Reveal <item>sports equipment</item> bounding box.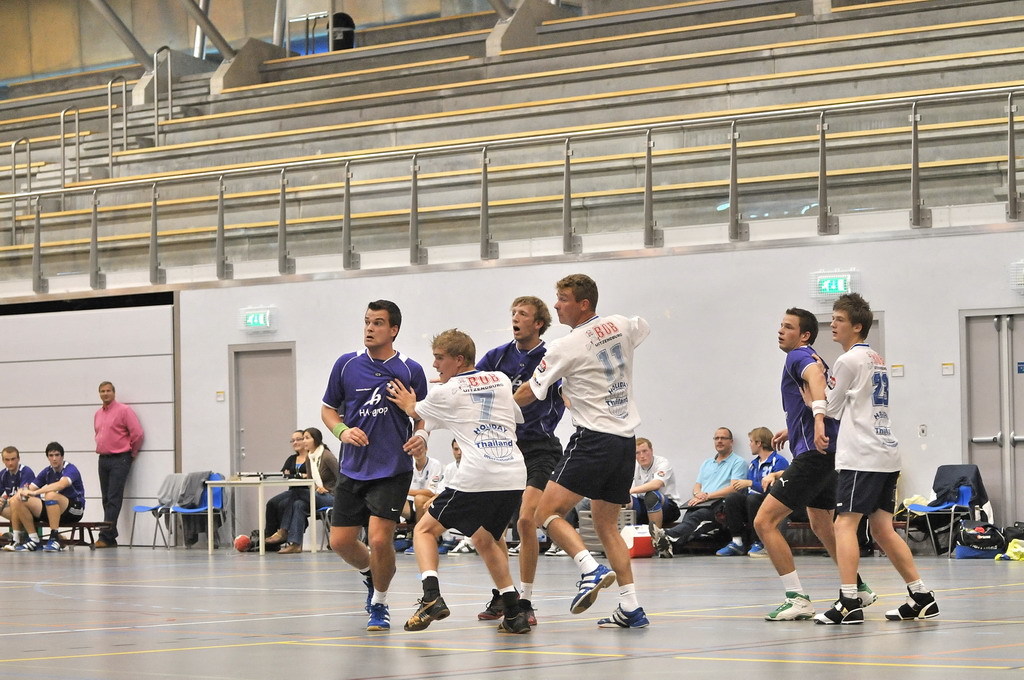
Revealed: (569,565,617,617).
